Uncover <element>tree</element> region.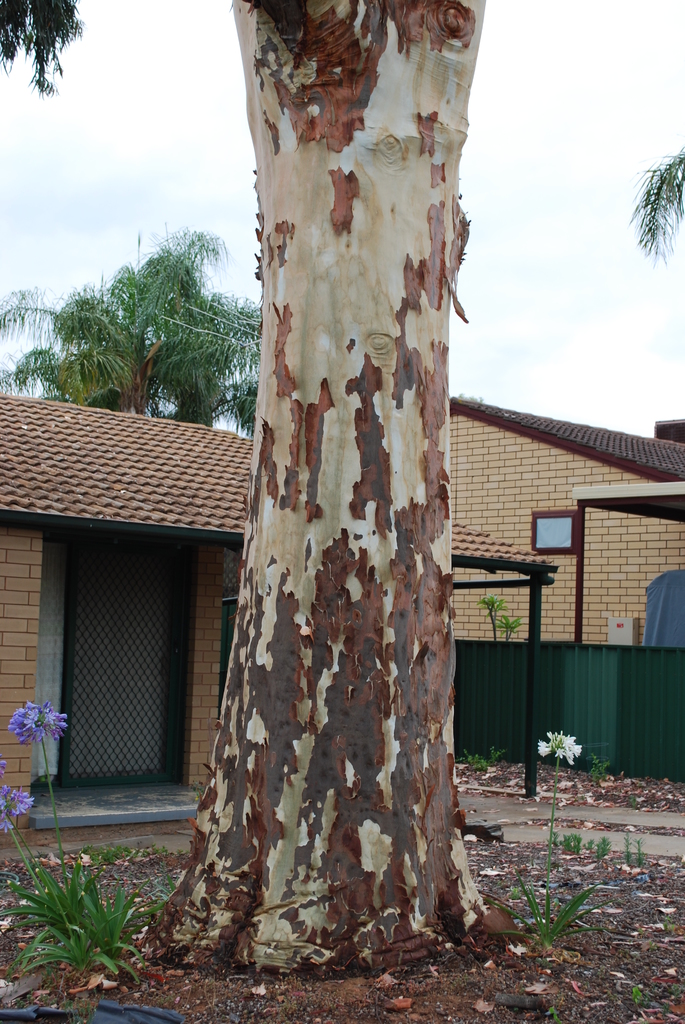
Uncovered: [44, 208, 251, 433].
